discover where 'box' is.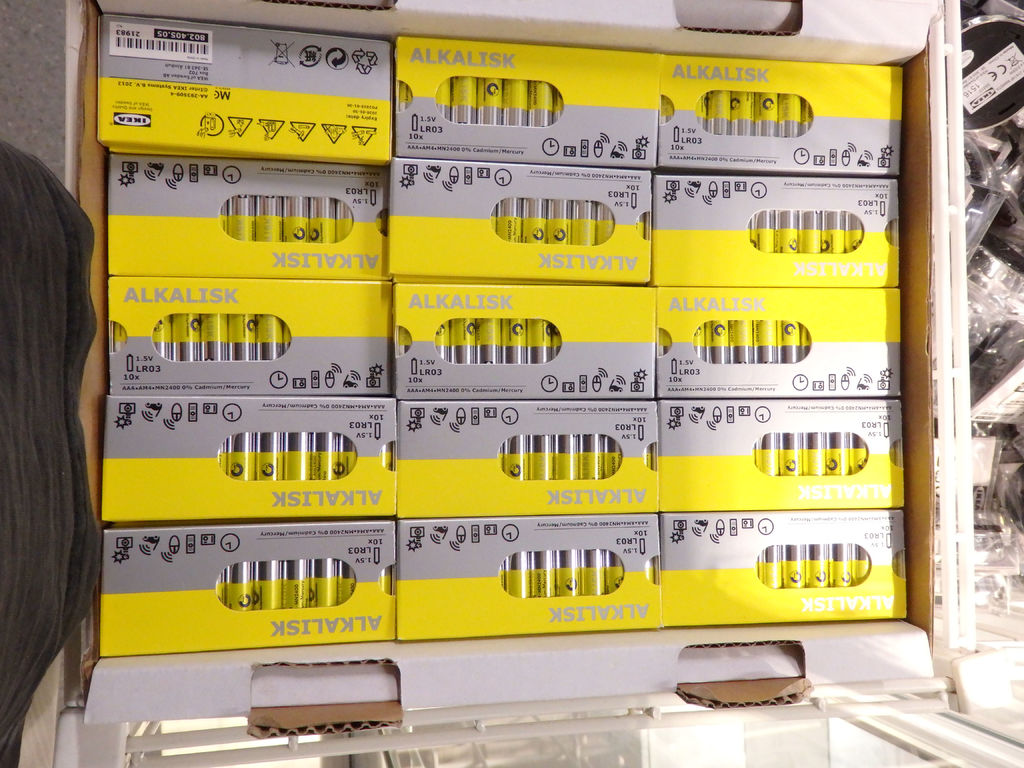
Discovered at (left=96, top=13, right=392, bottom=155).
